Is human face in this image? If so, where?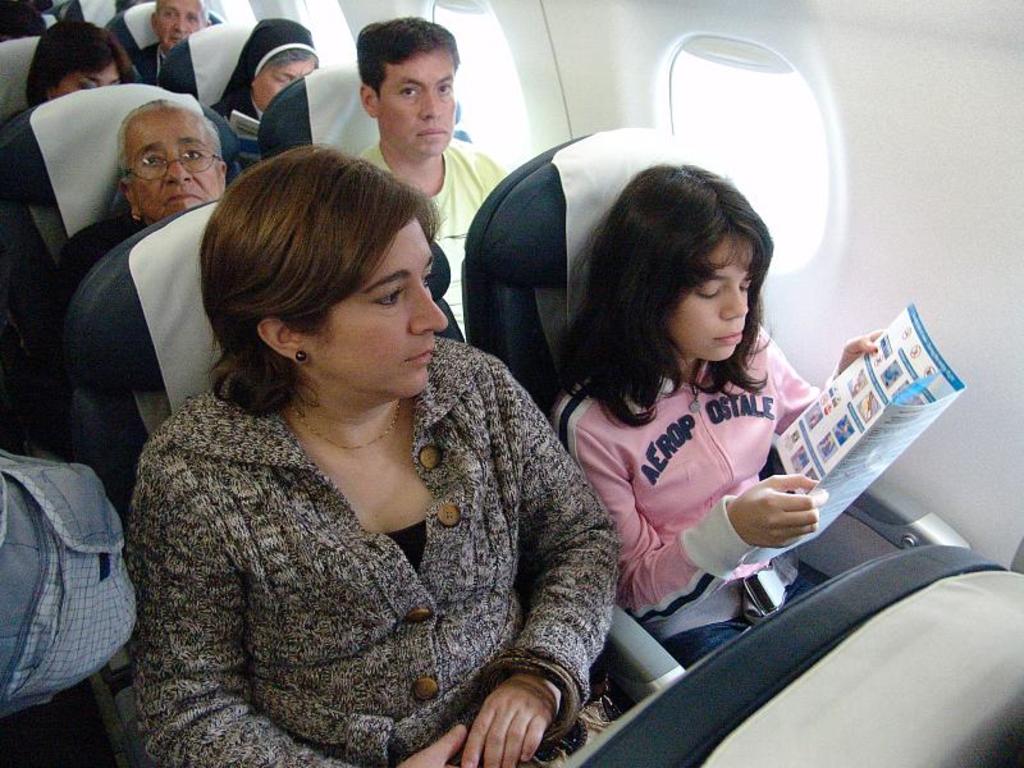
Yes, at crop(58, 69, 125, 99).
